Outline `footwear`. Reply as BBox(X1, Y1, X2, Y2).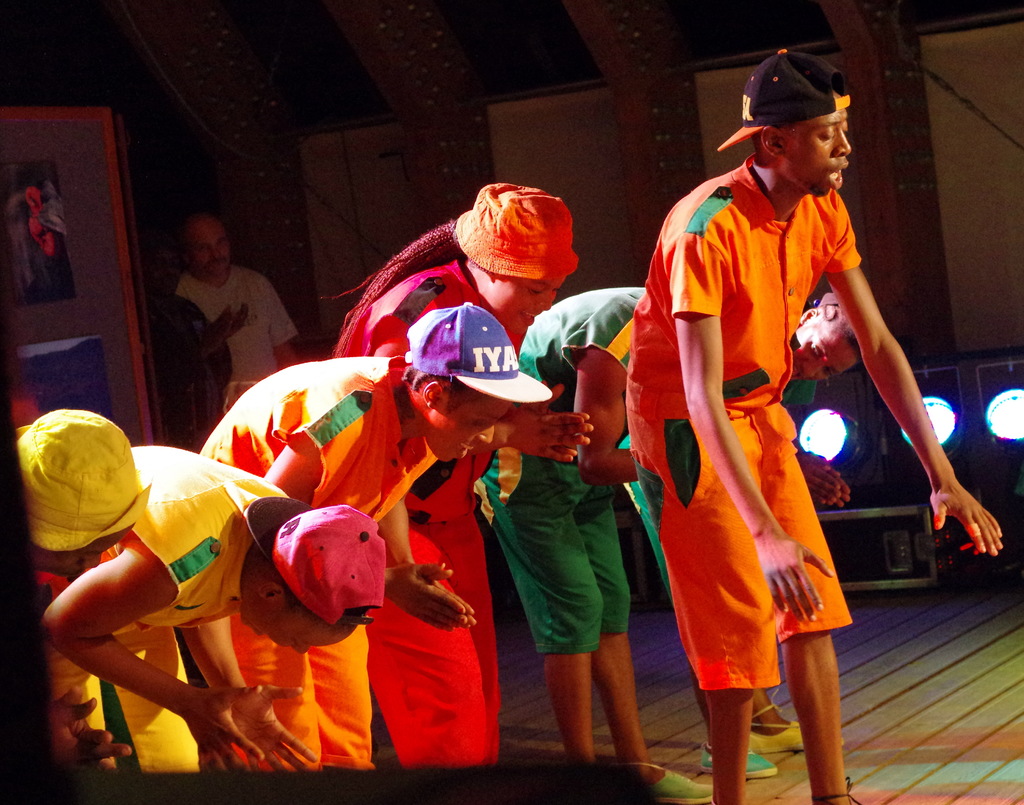
BBox(702, 751, 774, 779).
